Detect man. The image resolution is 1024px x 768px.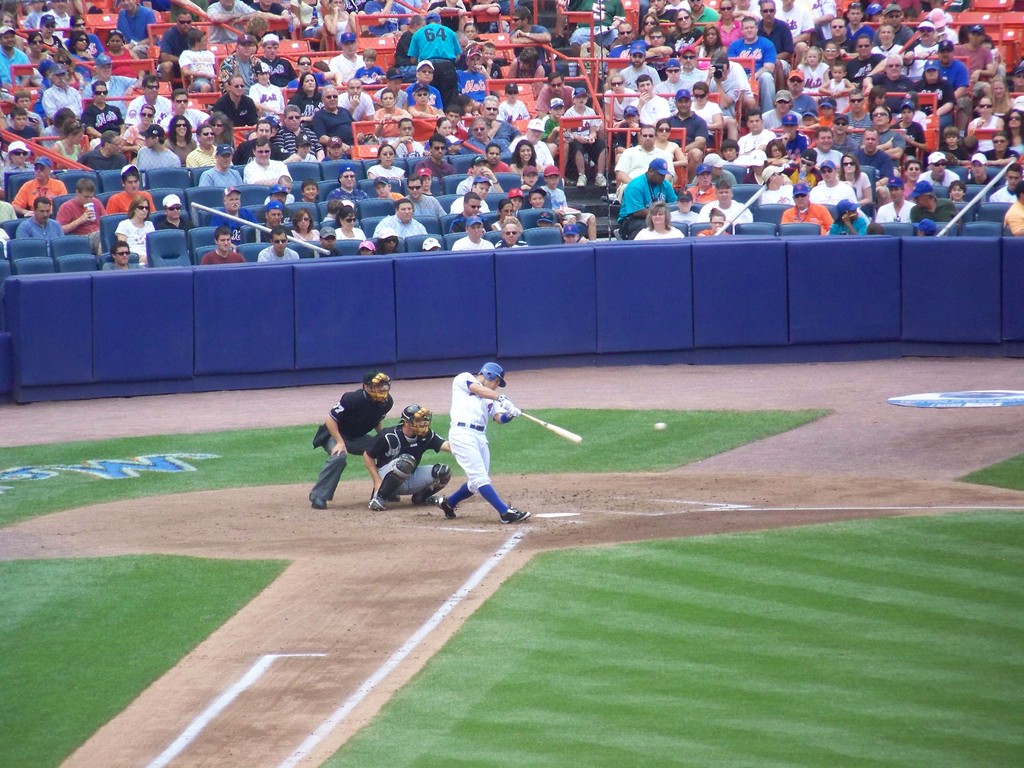
l=310, t=372, r=402, b=505.
